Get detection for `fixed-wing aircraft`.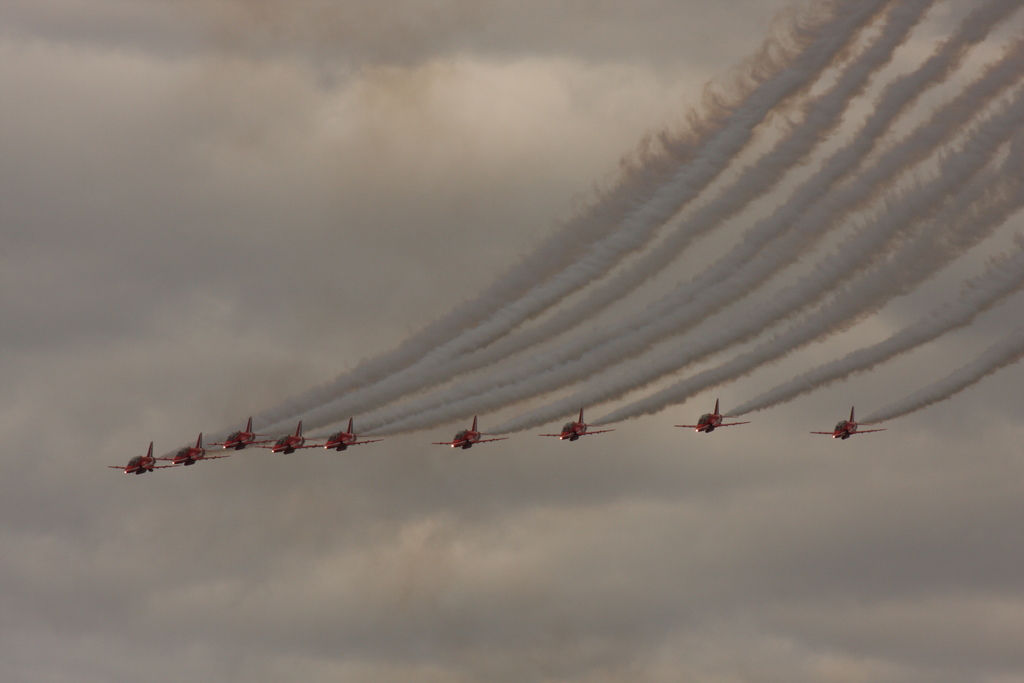
Detection: select_region(538, 406, 616, 443).
